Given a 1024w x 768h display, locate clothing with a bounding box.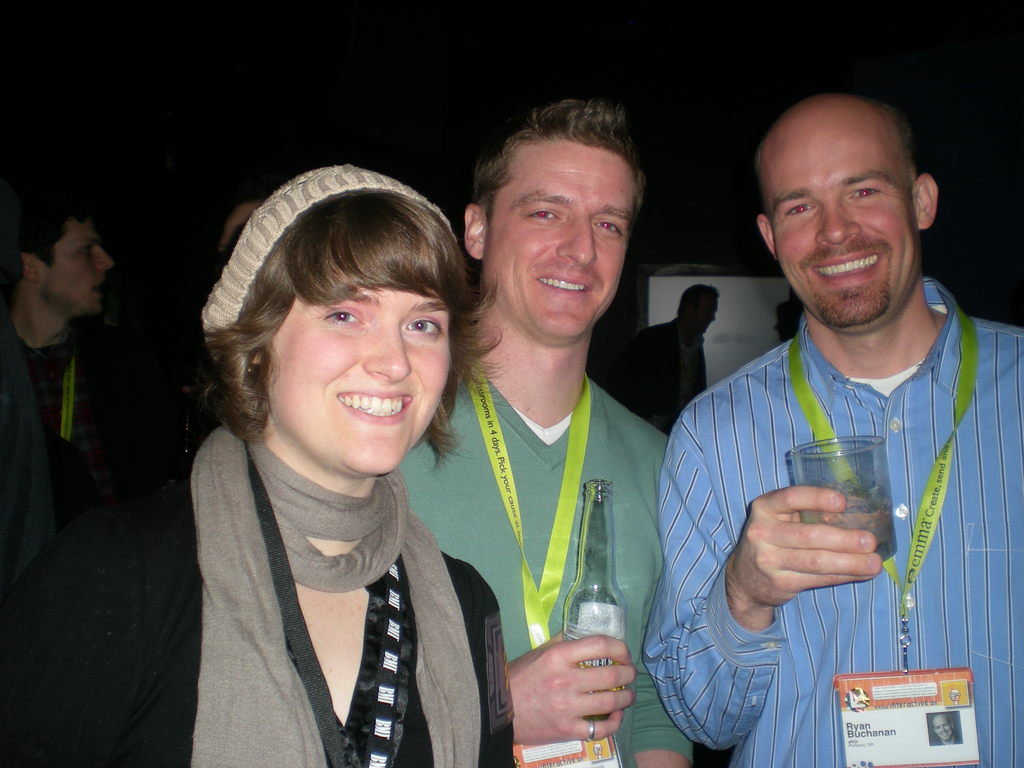
Located: {"x1": 397, "y1": 364, "x2": 694, "y2": 767}.
